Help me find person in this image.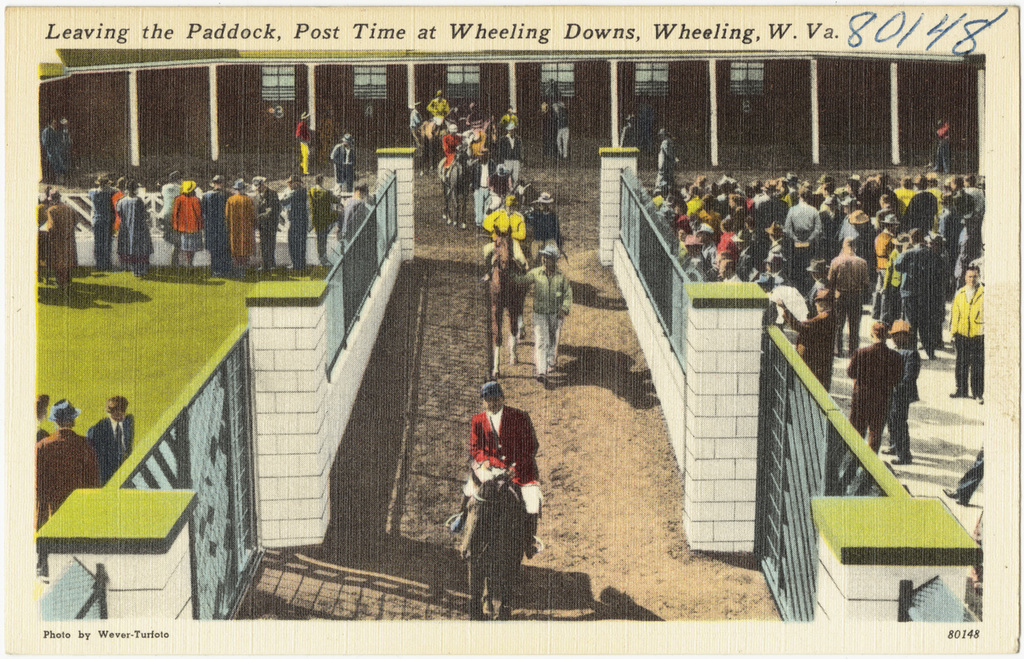
Found it: <bbox>33, 404, 105, 523</bbox>.
